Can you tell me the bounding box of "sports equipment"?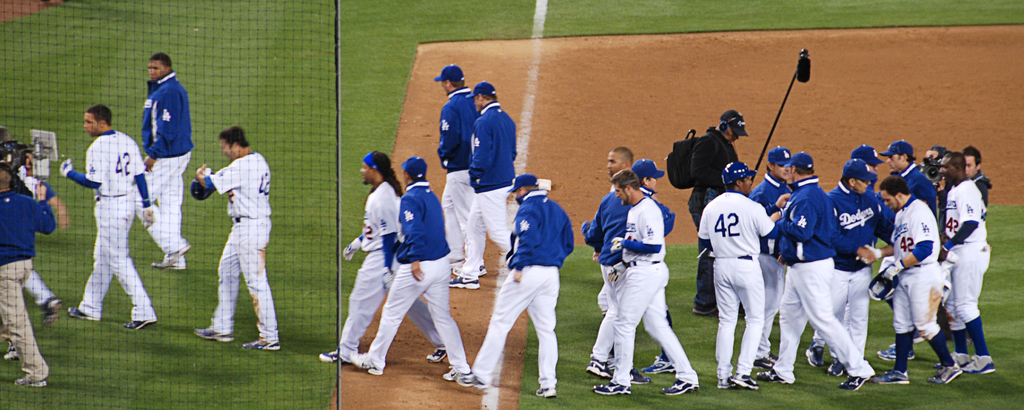
<bbox>962, 354, 995, 374</bbox>.
